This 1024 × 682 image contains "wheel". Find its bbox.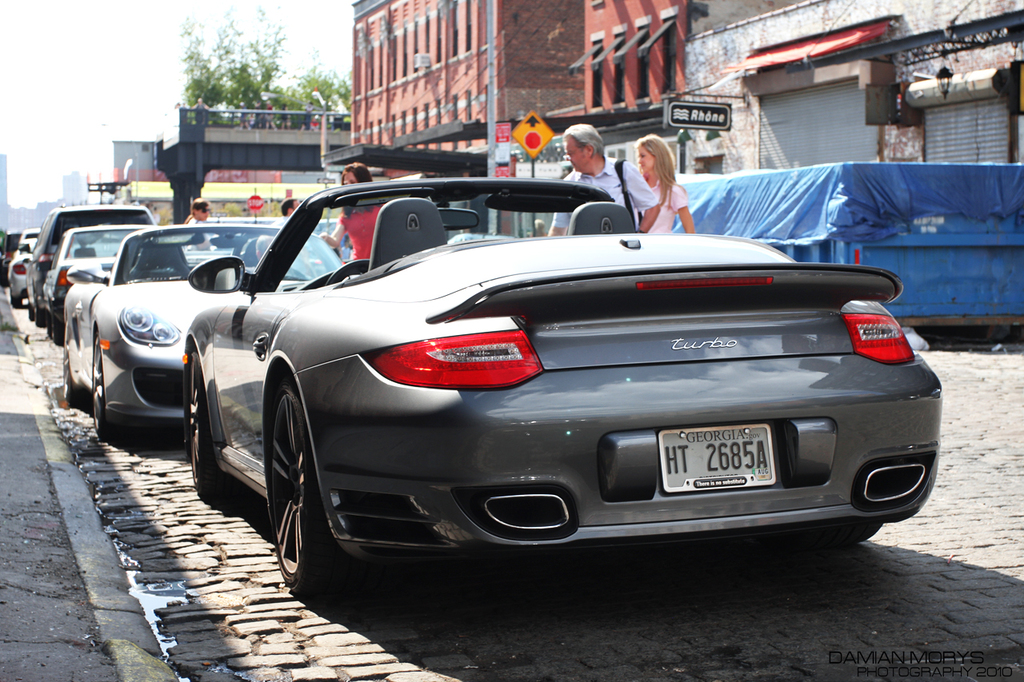
crop(34, 302, 44, 330).
